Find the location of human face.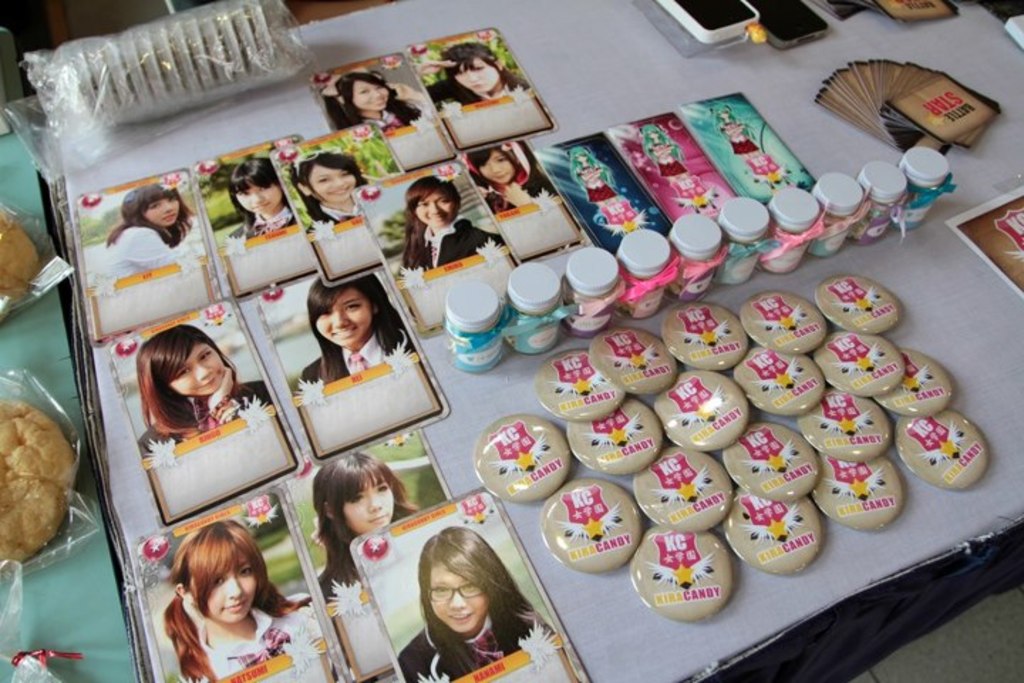
Location: 431,568,489,640.
